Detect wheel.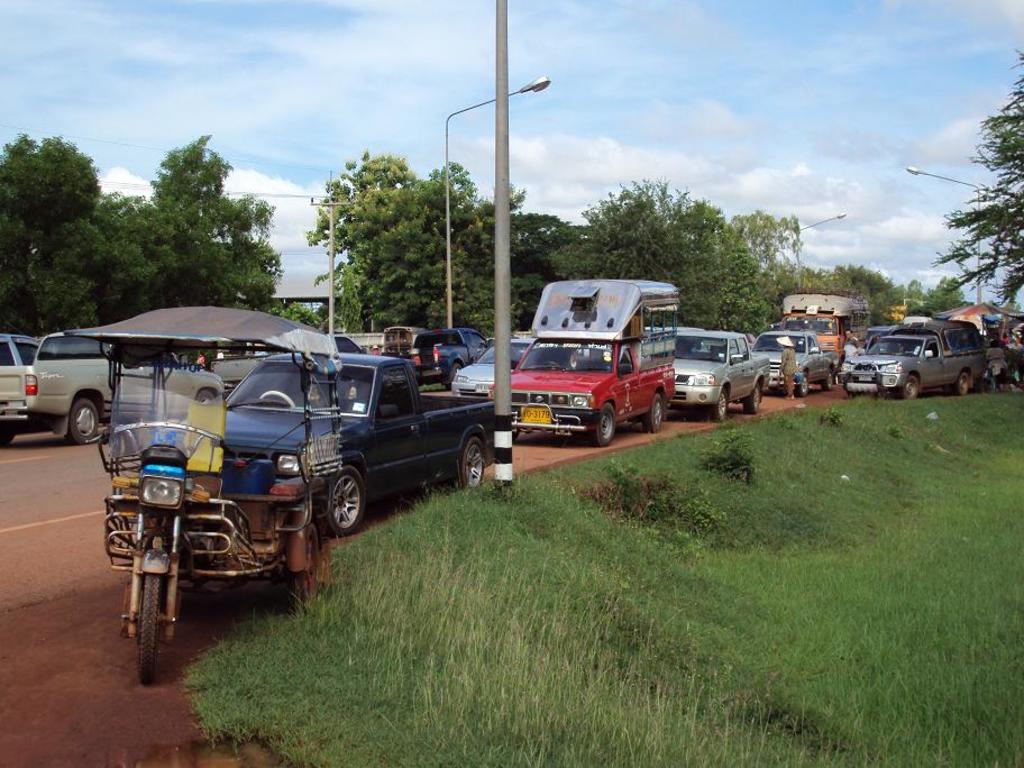
Detected at <box>790,372,810,400</box>.
